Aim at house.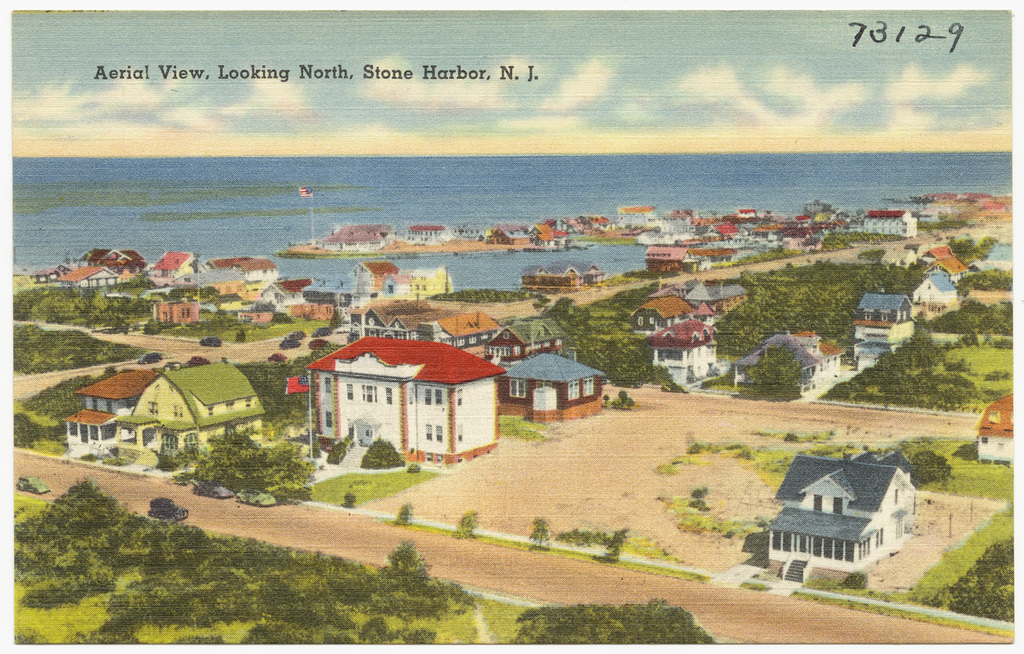
Aimed at (x1=303, y1=331, x2=508, y2=469).
